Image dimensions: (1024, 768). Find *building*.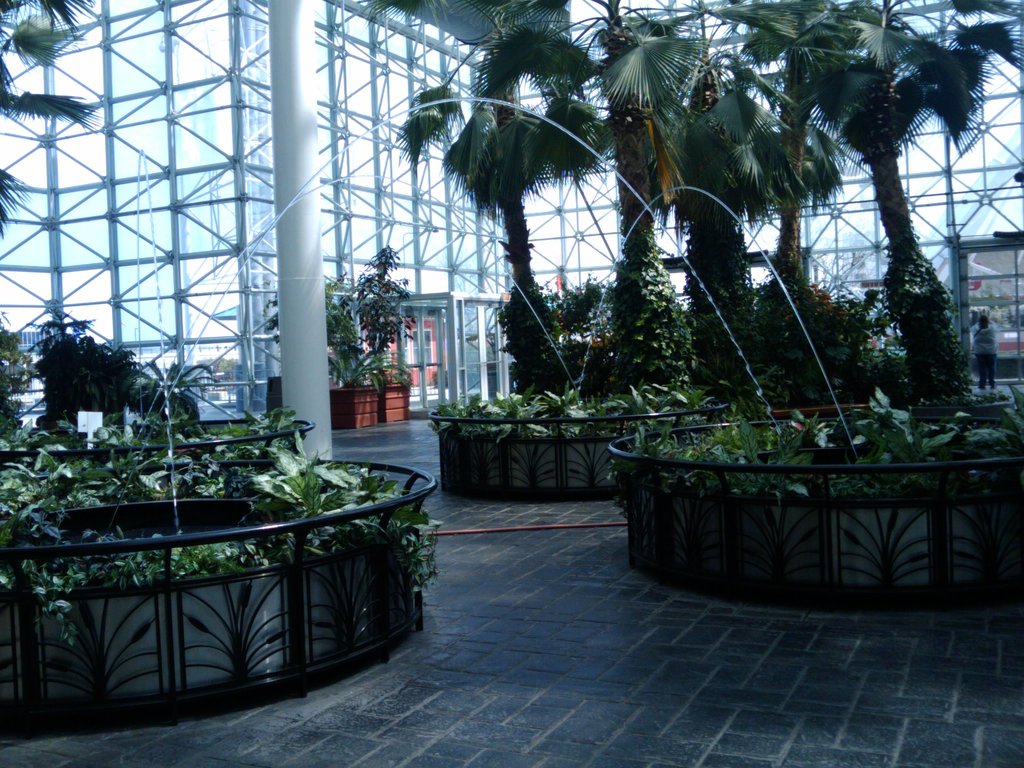
x1=0 y1=0 x2=1023 y2=748.
